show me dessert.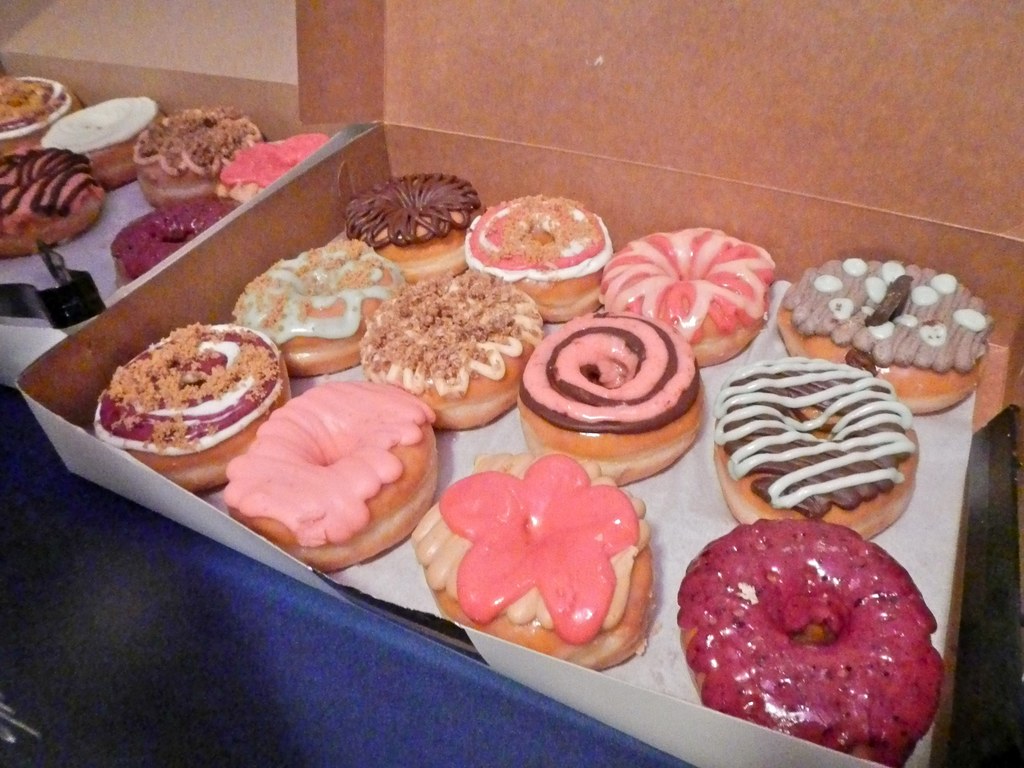
dessert is here: 775/254/996/419.
